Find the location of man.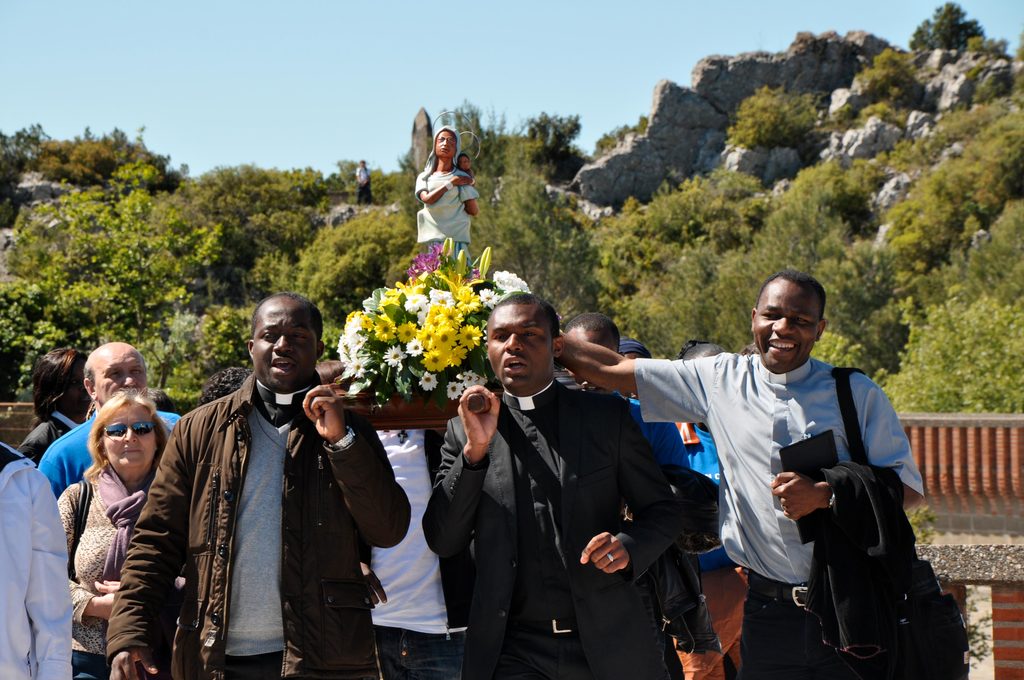
Location: [x1=423, y1=291, x2=718, y2=679].
